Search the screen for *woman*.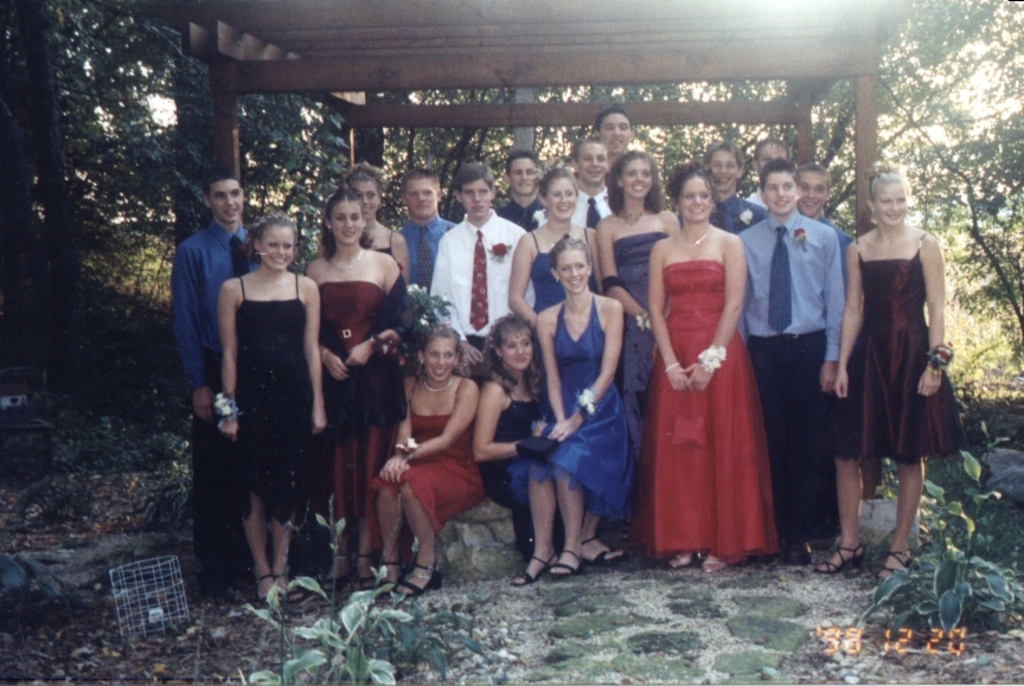
Found at x1=215 y1=210 x2=329 y2=607.
